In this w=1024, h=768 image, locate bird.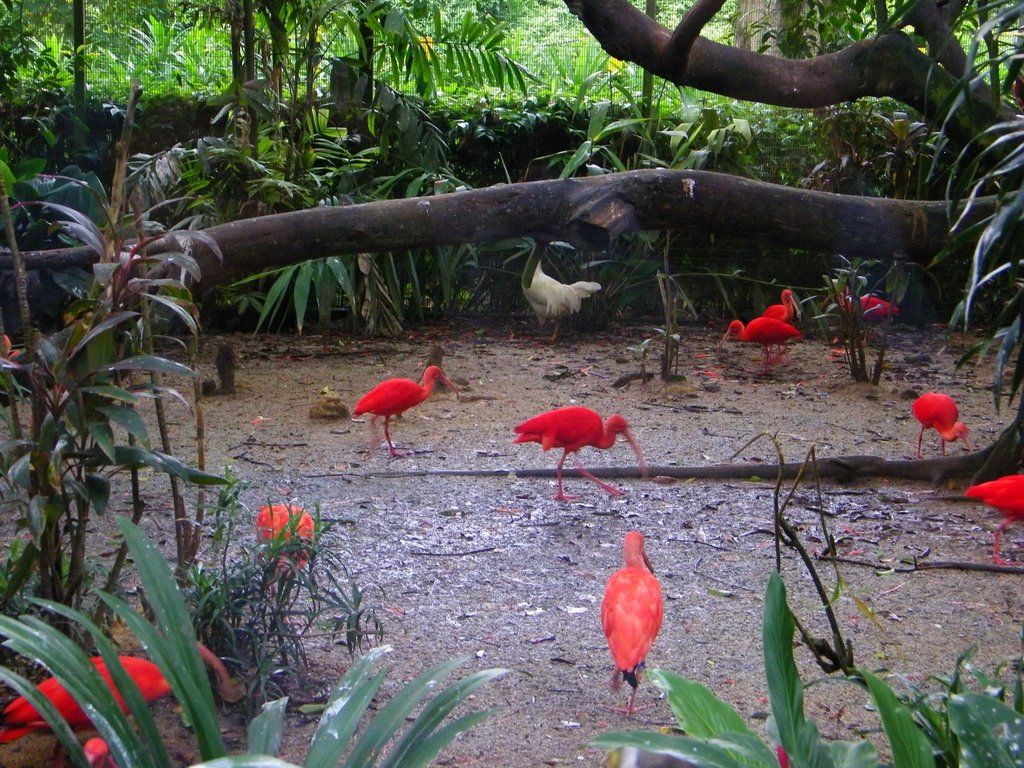
Bounding box: x1=240 y1=487 x2=318 y2=621.
